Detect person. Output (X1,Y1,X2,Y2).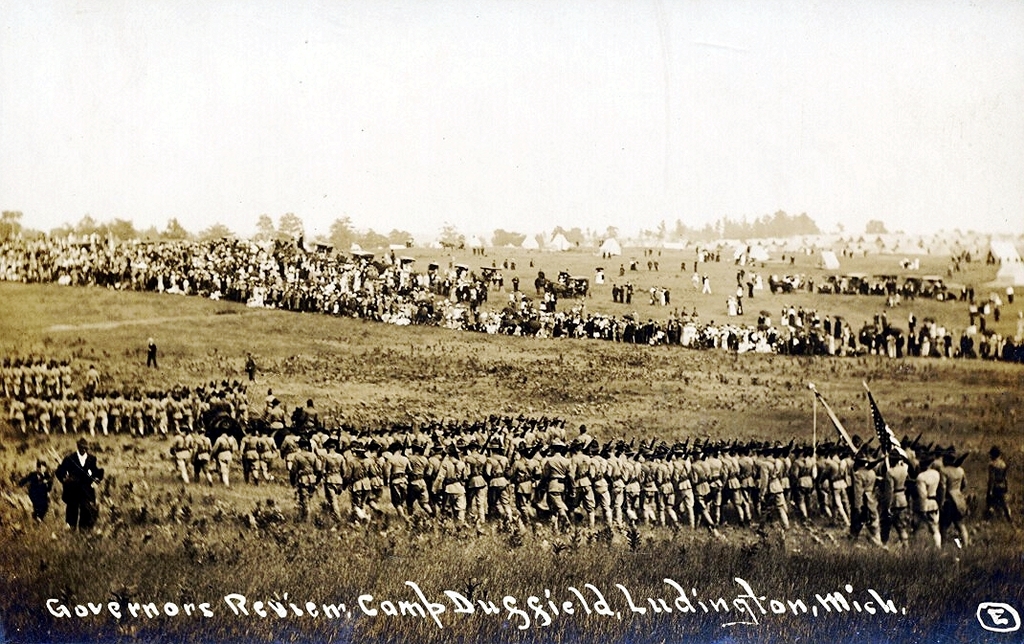
(143,332,158,369).
